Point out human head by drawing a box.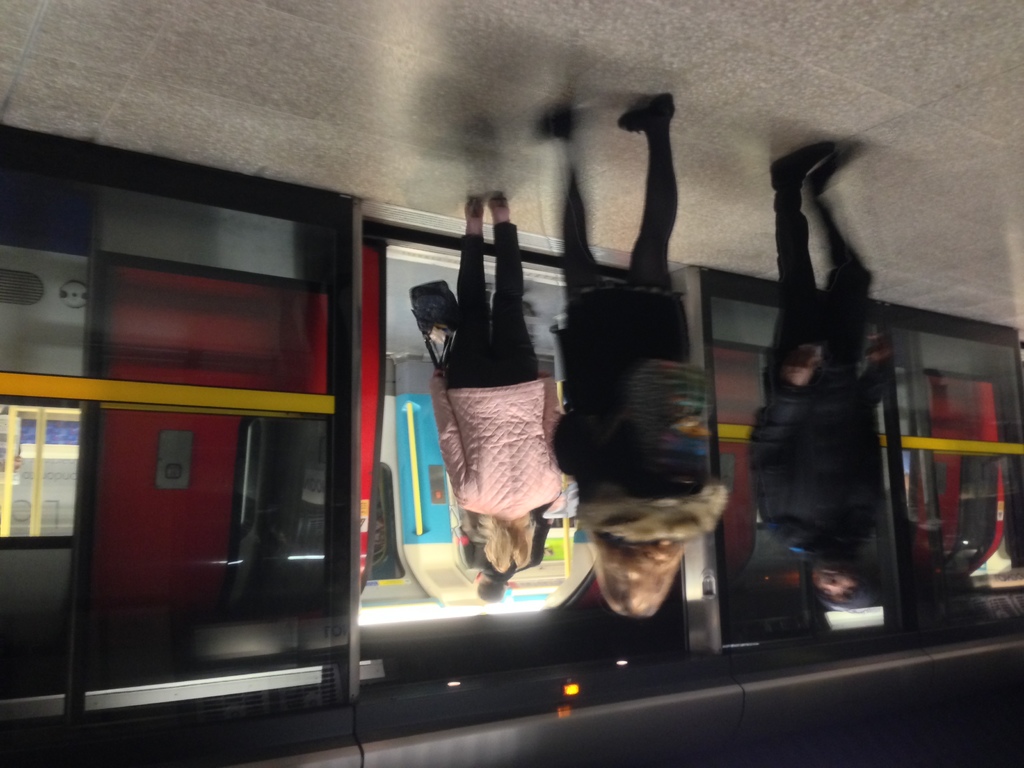
Rect(594, 541, 689, 616).
